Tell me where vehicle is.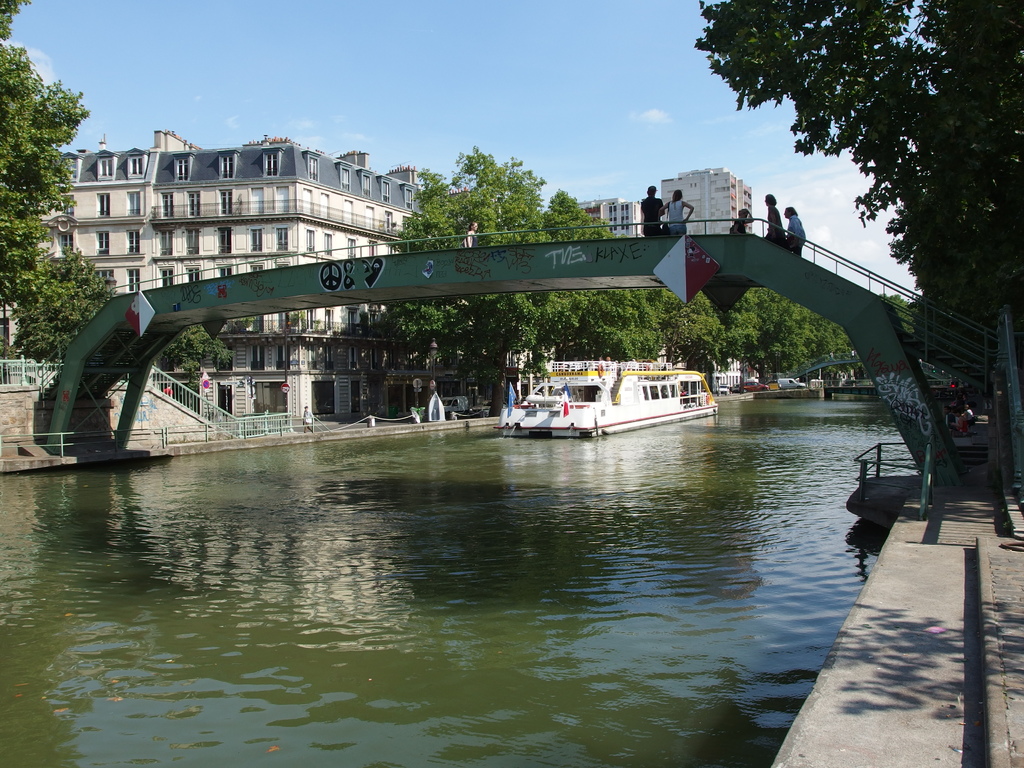
vehicle is at 761:378:782:392.
